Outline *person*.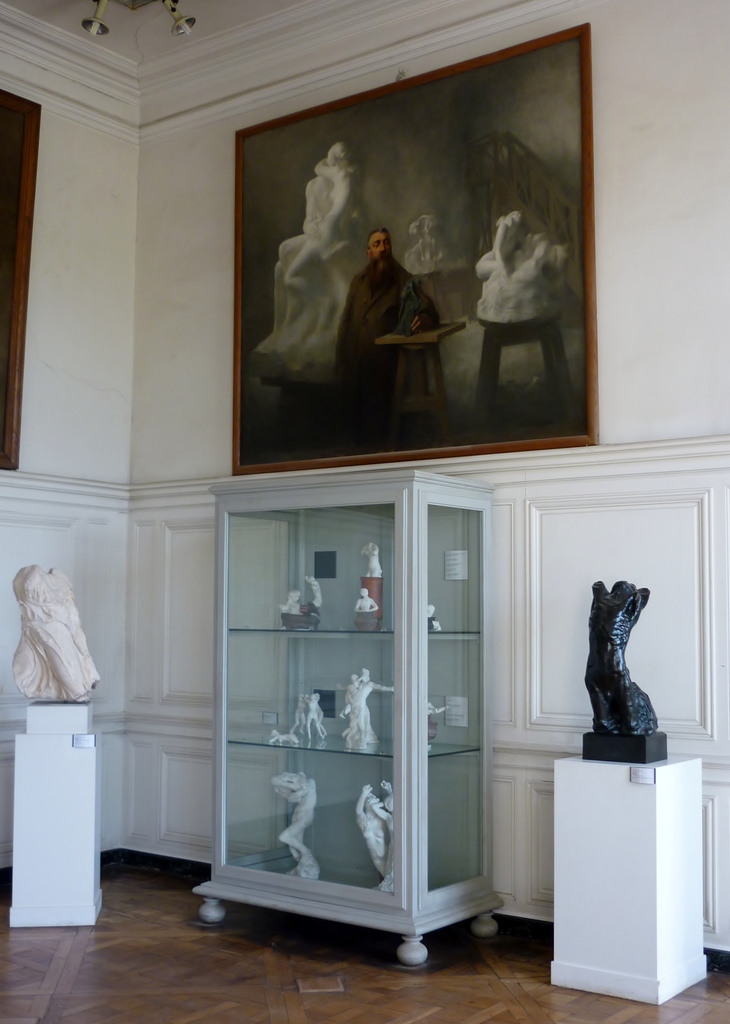
Outline: {"x1": 405, "y1": 213, "x2": 471, "y2": 278}.
